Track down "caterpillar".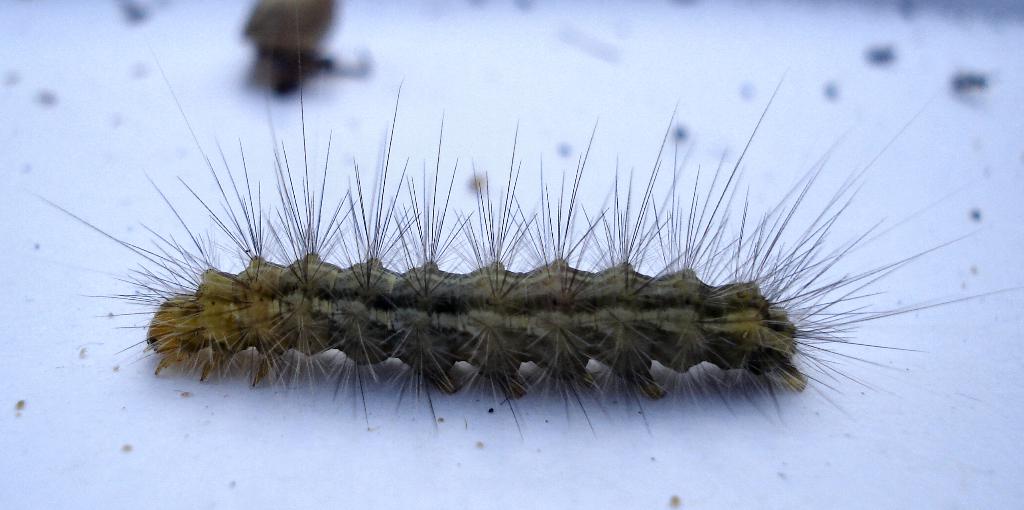
Tracked to region(24, 3, 1020, 438).
